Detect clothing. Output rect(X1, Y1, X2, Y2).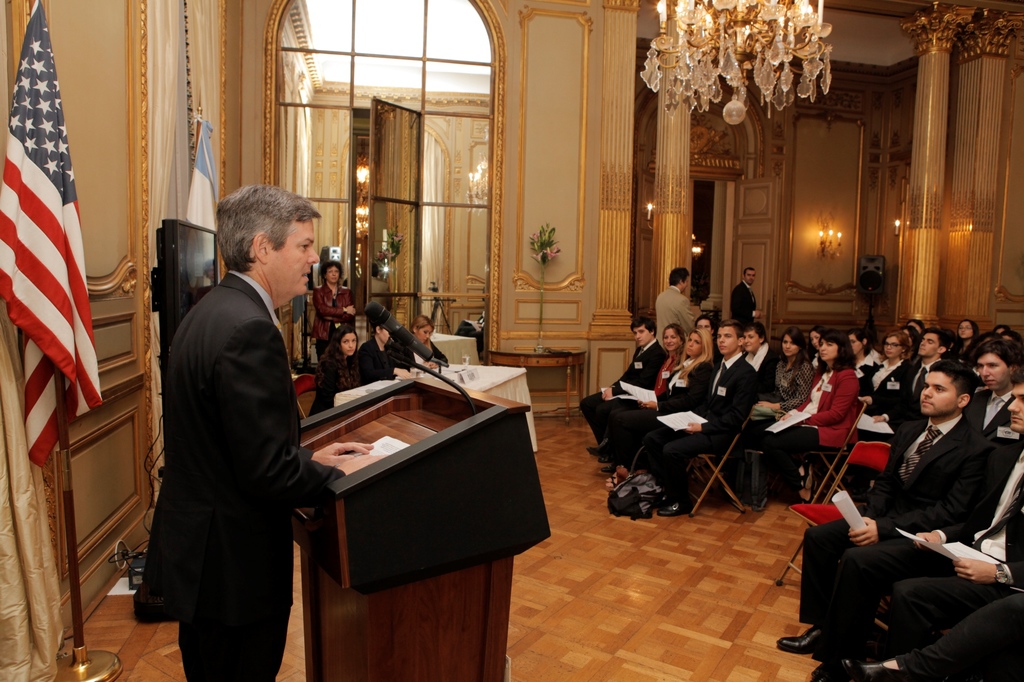
rect(753, 365, 860, 504).
